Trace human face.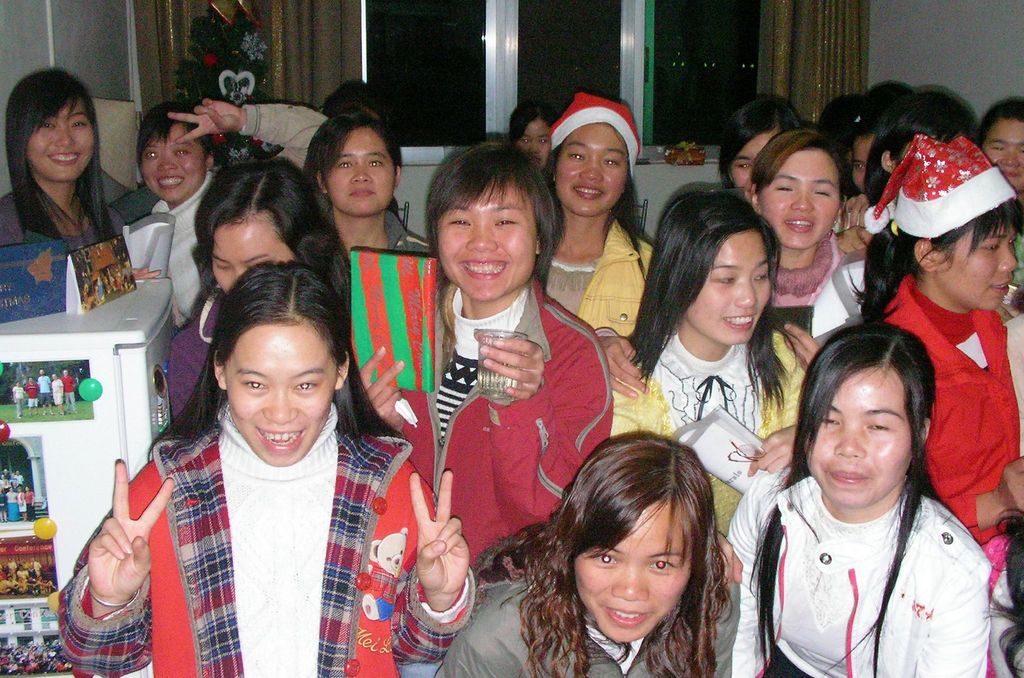
Traced to (221, 320, 330, 463).
